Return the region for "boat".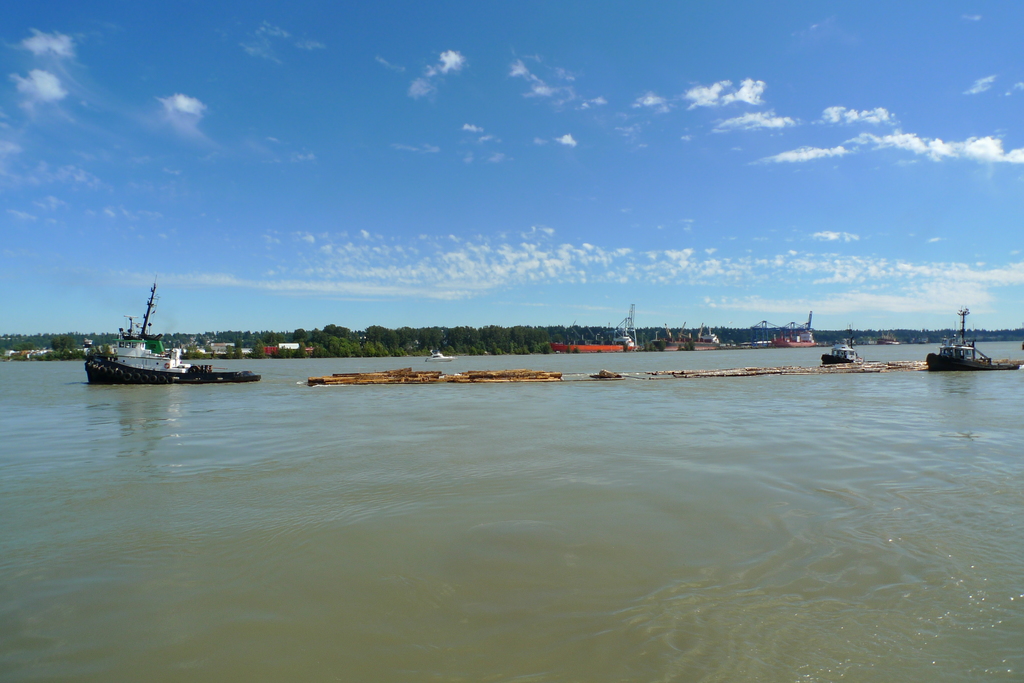
614, 314, 643, 349.
